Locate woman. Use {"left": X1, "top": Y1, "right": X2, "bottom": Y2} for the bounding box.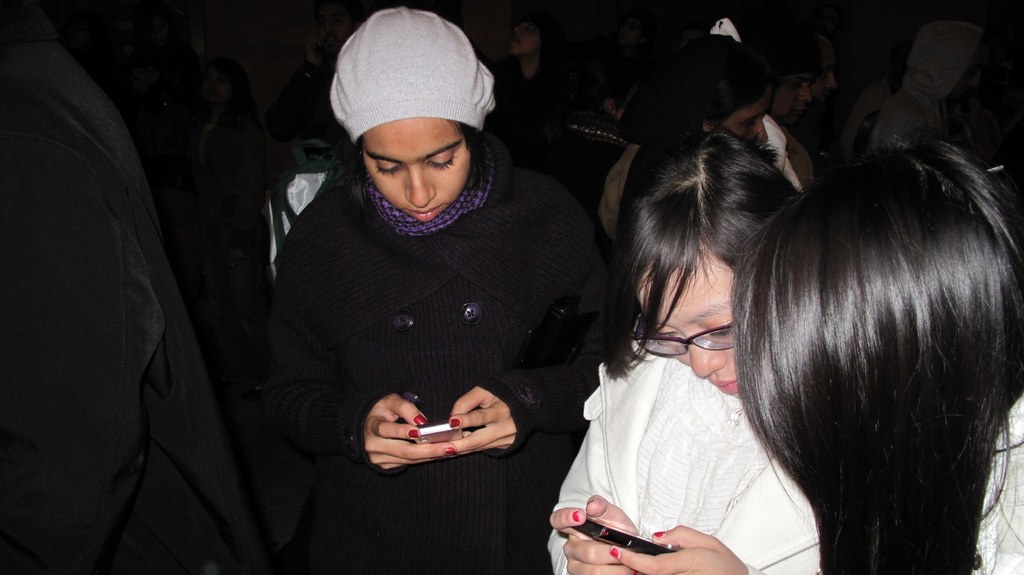
{"left": 545, "top": 125, "right": 814, "bottom": 574}.
